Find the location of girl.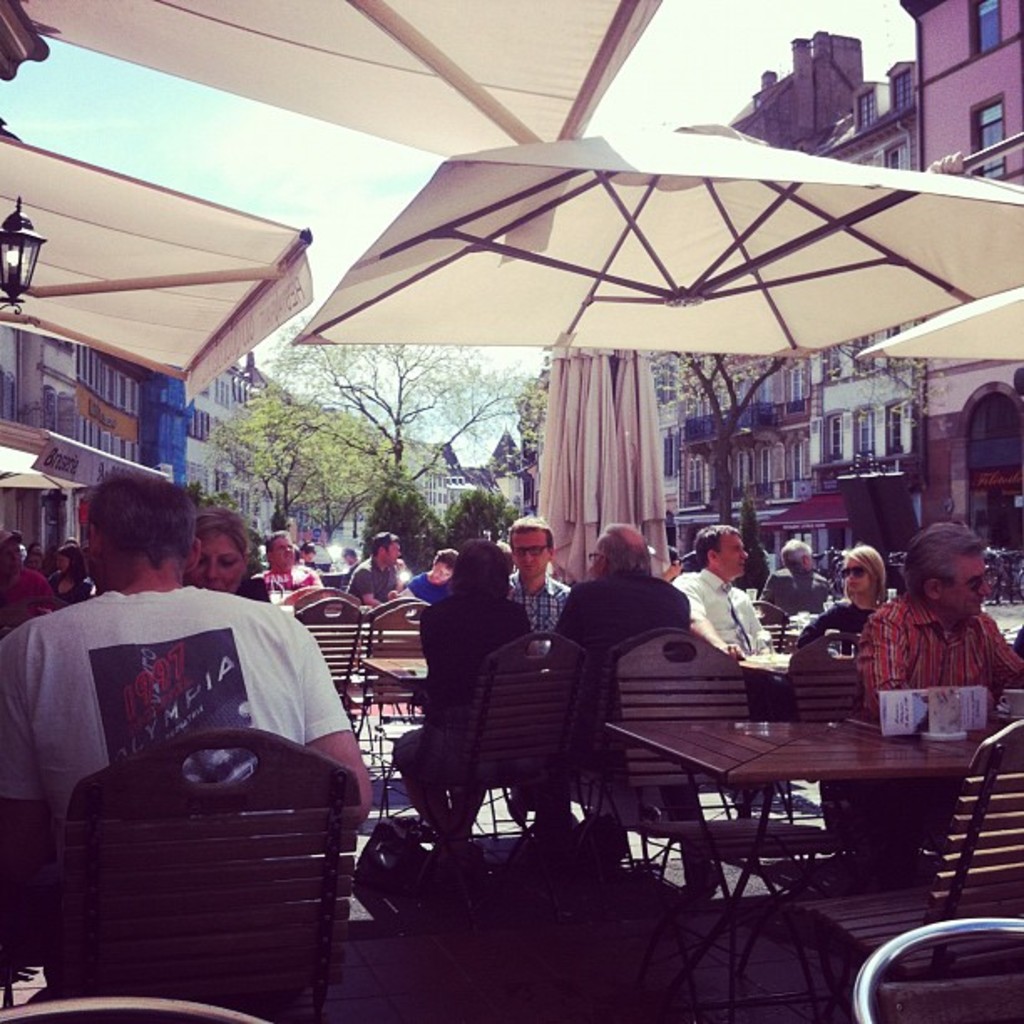
Location: select_region(791, 542, 892, 654).
